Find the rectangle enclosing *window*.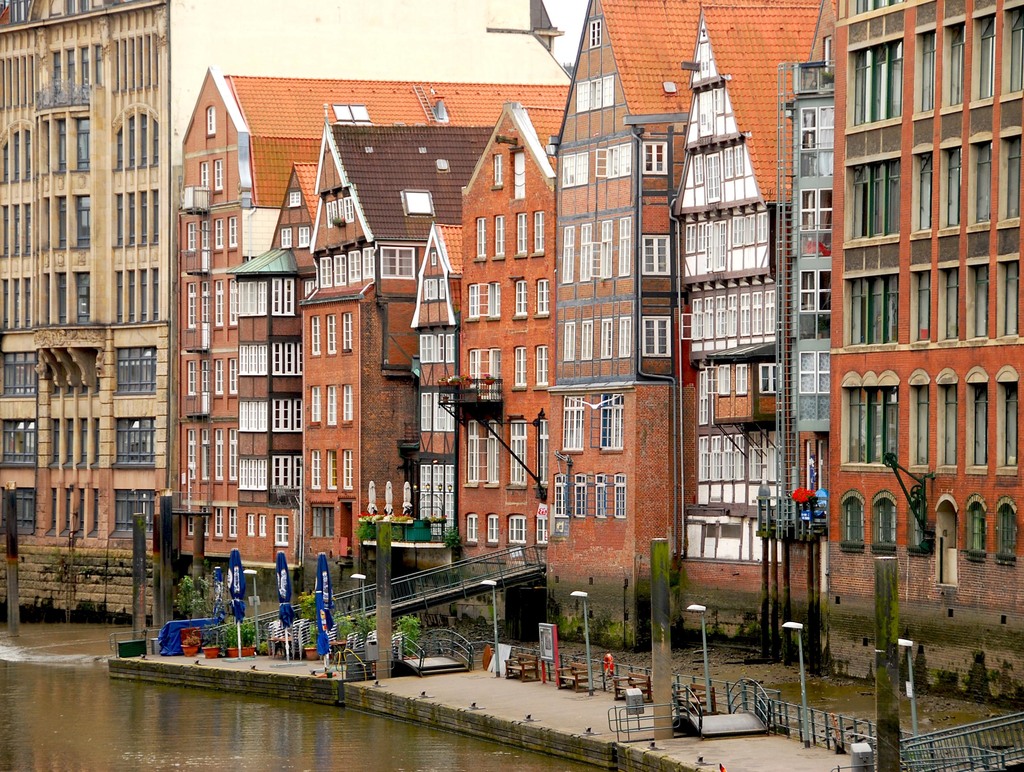
pyautogui.locateOnScreen(272, 403, 309, 429).
